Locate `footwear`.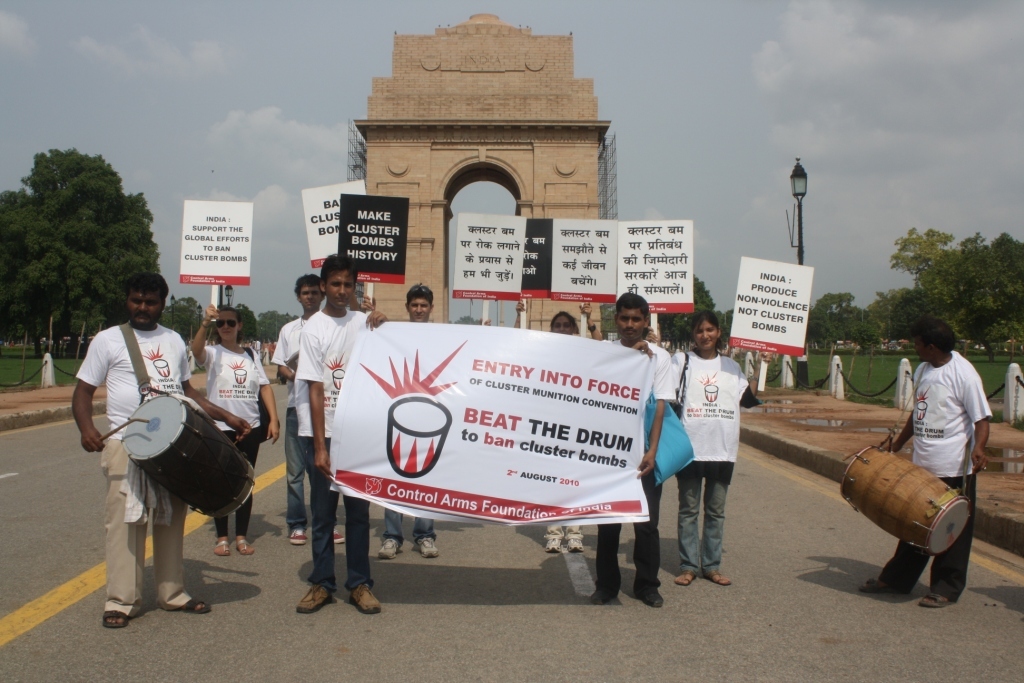
Bounding box: [x1=377, y1=533, x2=404, y2=561].
